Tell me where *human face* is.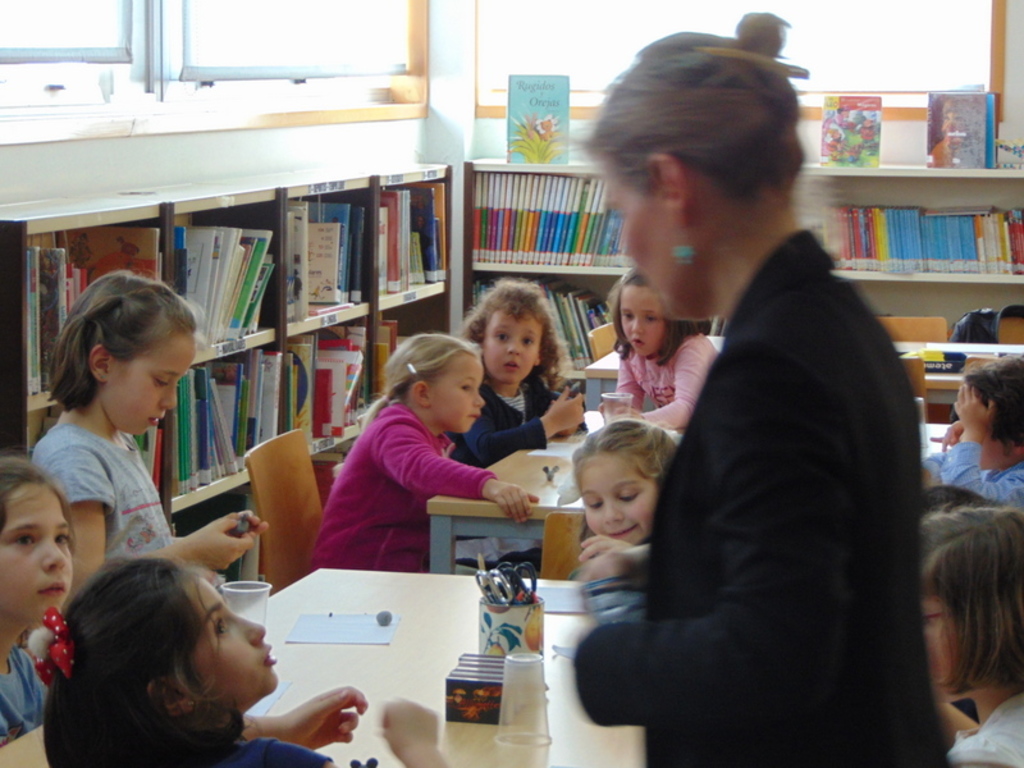
*human face* is at [571, 439, 652, 541].
